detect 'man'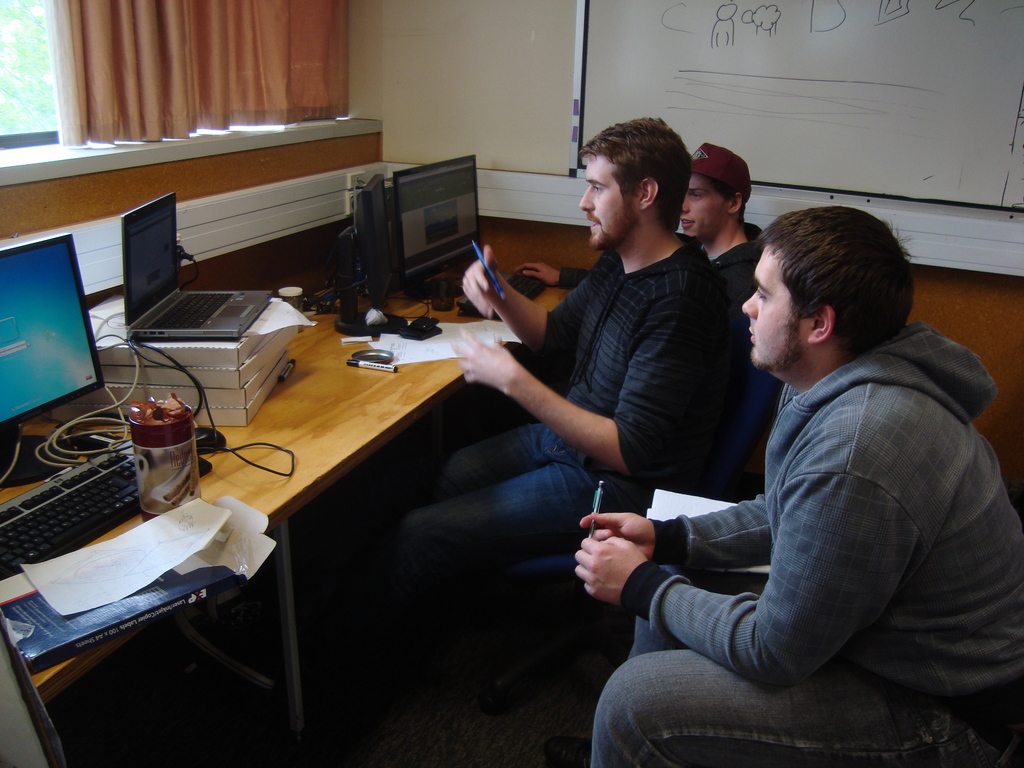
[604,205,1016,745]
